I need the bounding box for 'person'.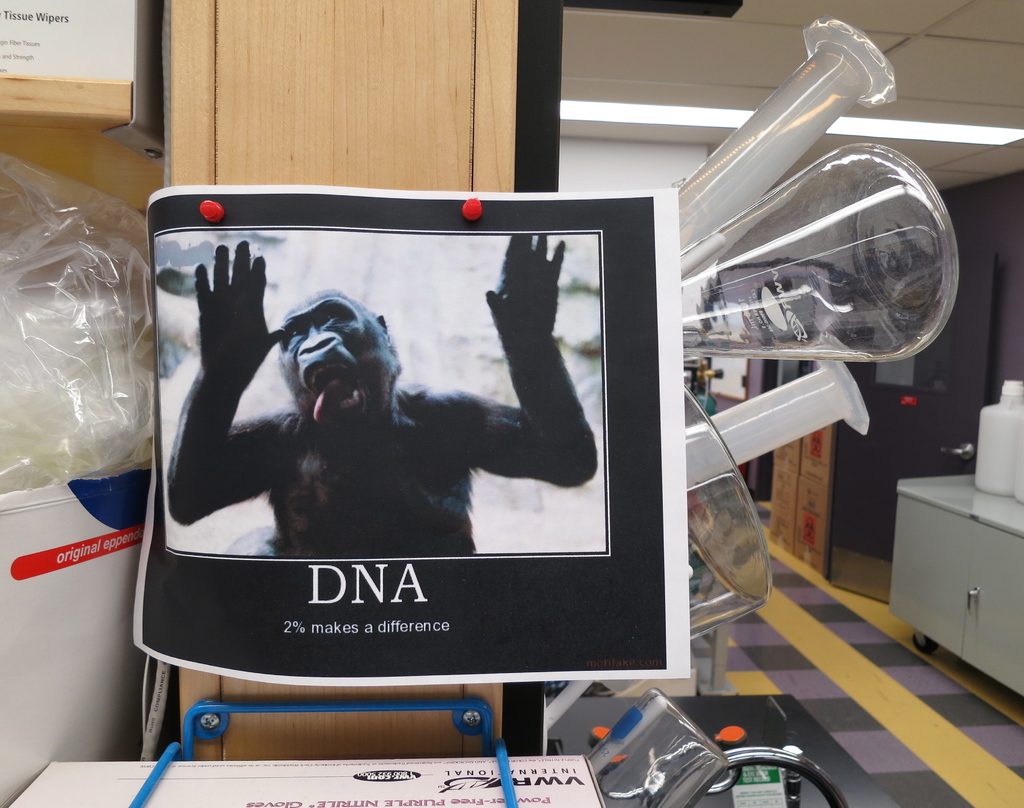
Here it is: x1=170 y1=229 x2=596 y2=556.
